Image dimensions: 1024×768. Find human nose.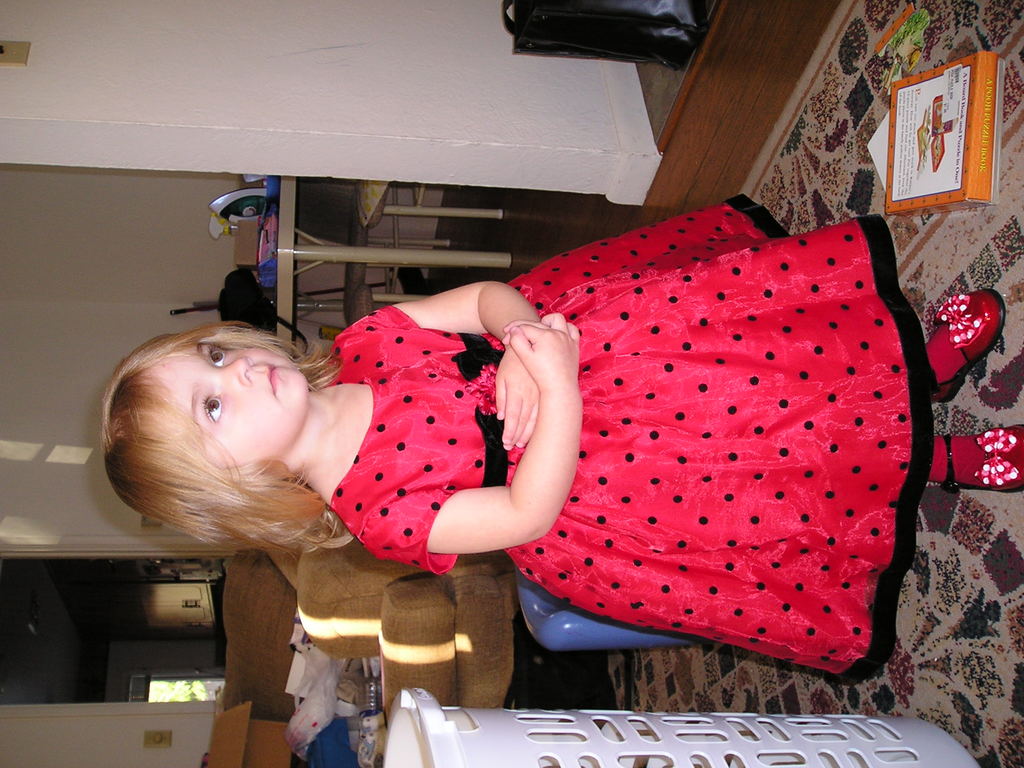
bbox=[218, 357, 248, 387].
